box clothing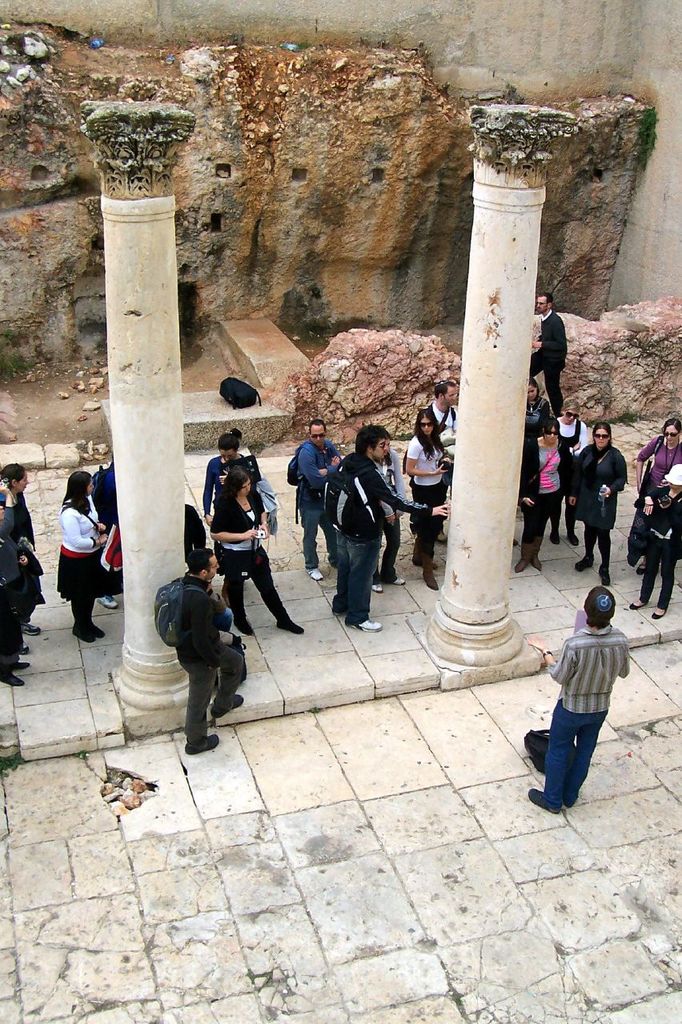
box=[54, 496, 111, 630]
